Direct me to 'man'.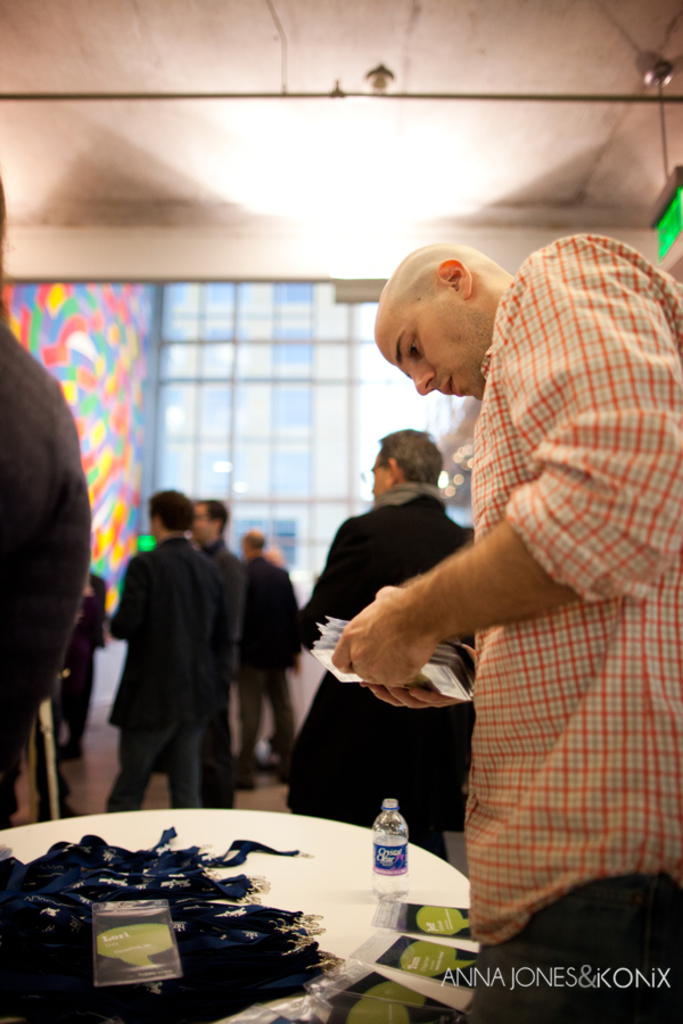
Direction: left=0, top=179, right=82, bottom=827.
